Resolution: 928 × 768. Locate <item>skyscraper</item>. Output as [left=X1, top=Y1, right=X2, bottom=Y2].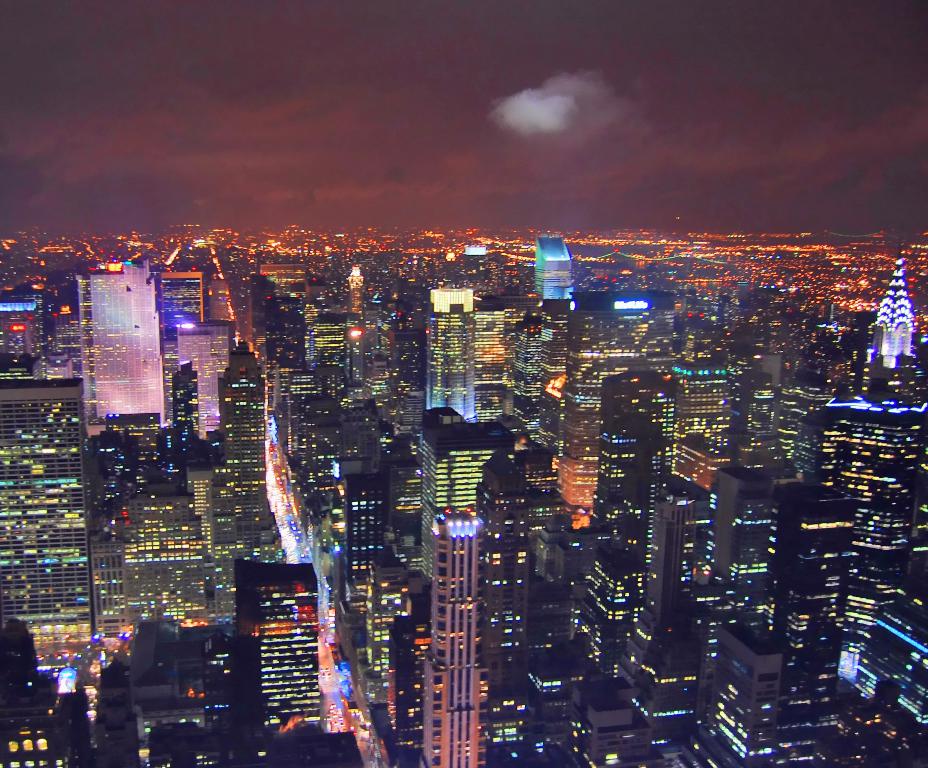
[left=177, top=311, right=231, bottom=445].
